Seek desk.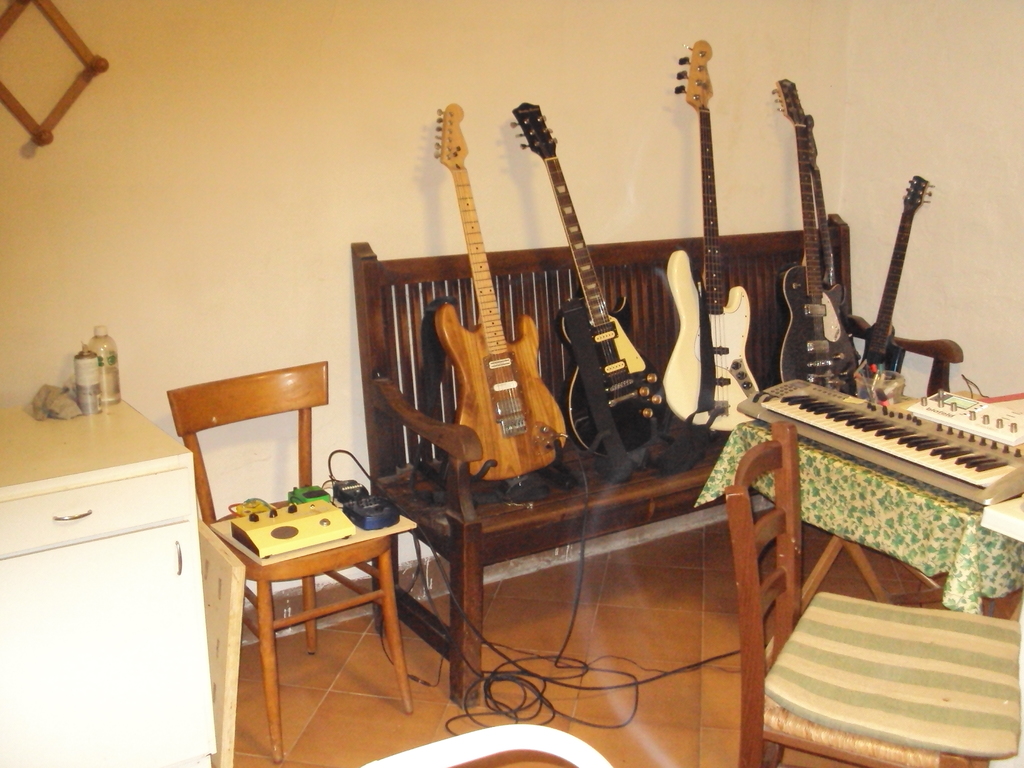
[left=0, top=389, right=223, bottom=767].
